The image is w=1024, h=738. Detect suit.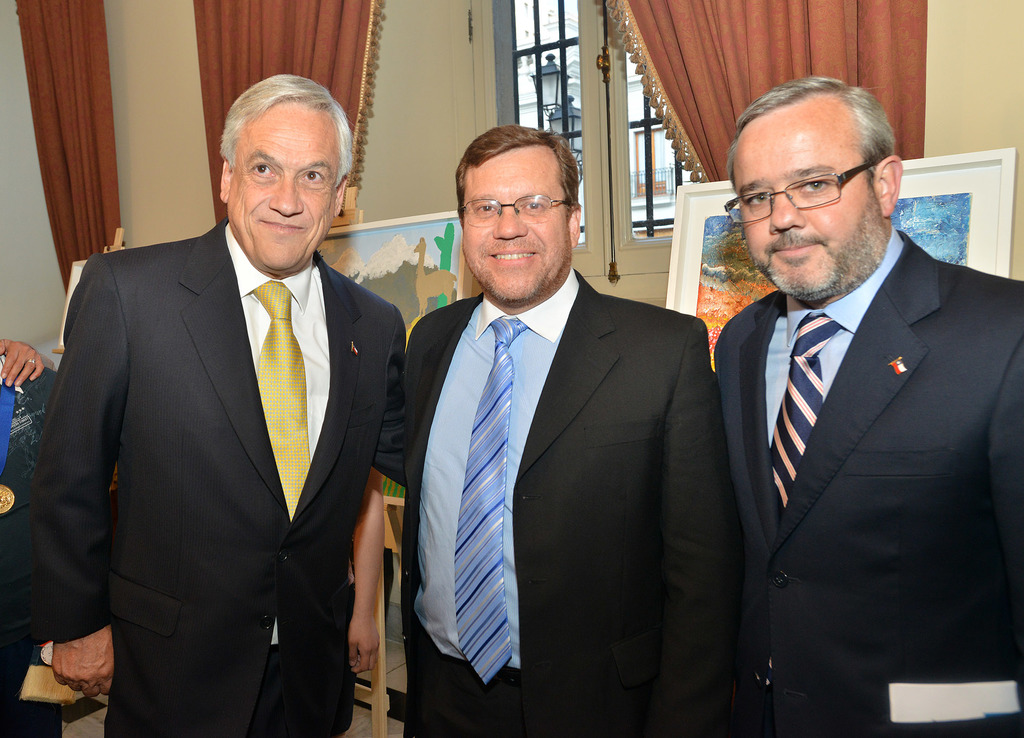
Detection: 412, 257, 721, 737.
